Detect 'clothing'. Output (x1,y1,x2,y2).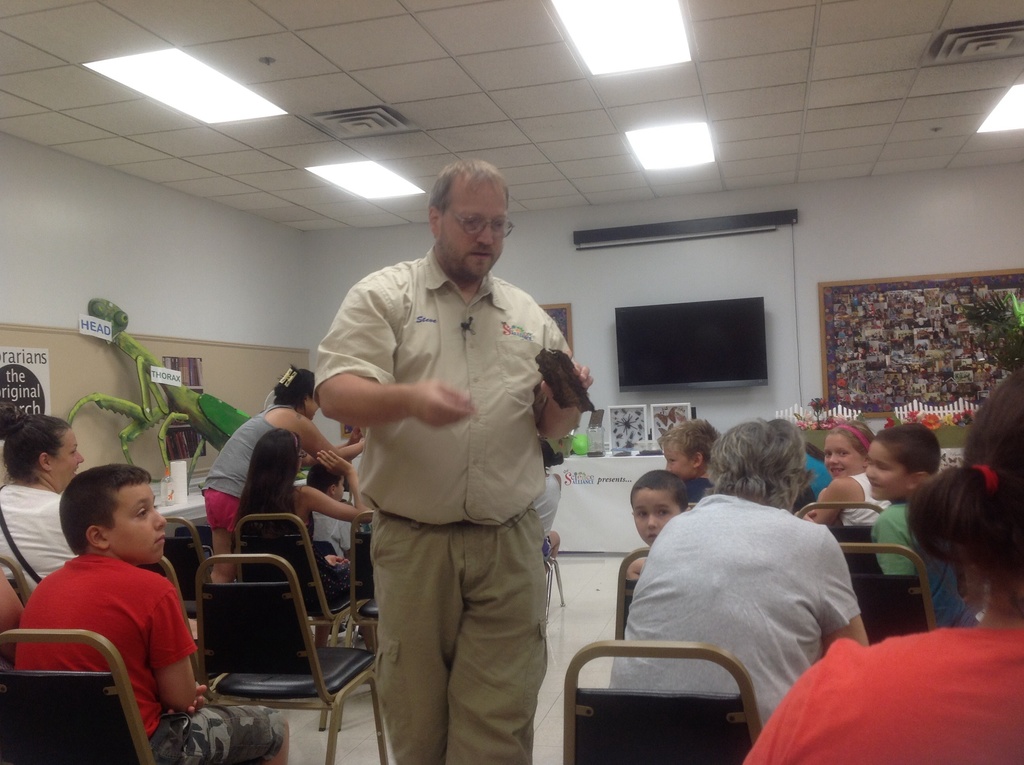
(189,398,320,544).
